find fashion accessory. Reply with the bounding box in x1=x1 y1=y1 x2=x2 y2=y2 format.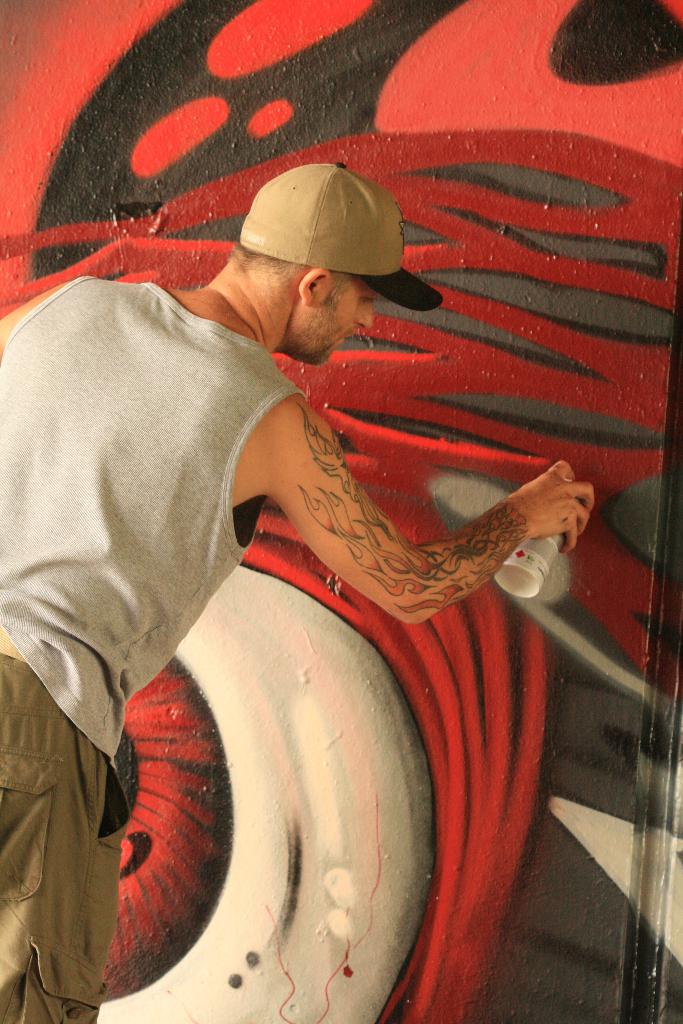
x1=240 y1=157 x2=448 y2=313.
